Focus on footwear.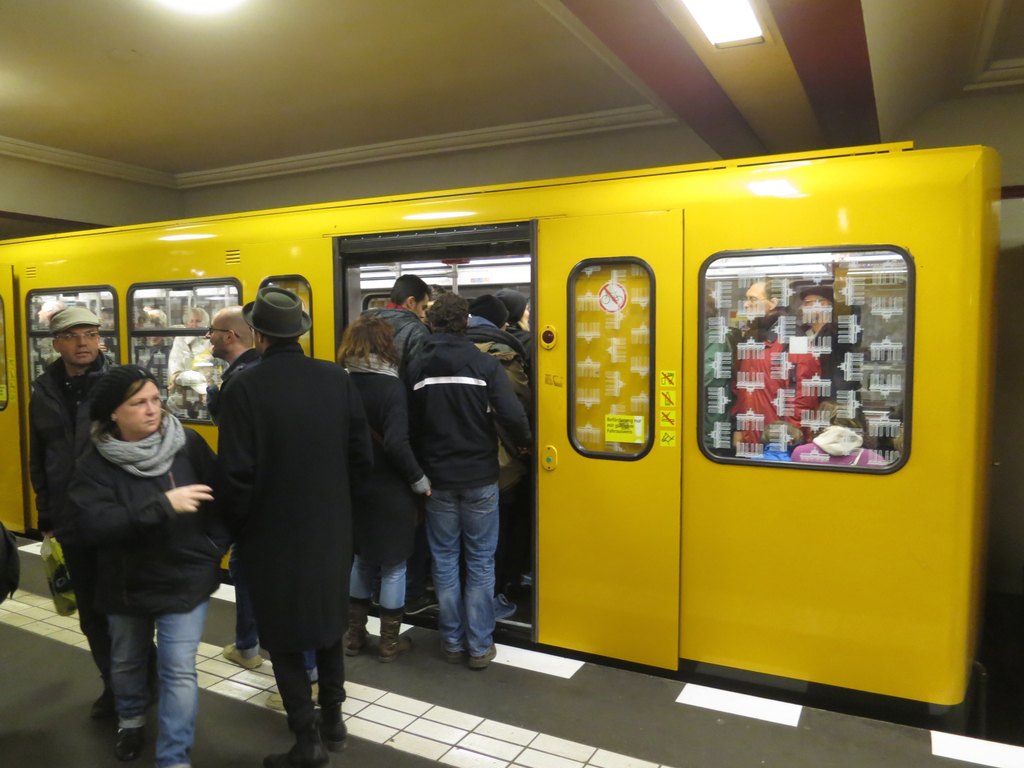
Focused at select_region(115, 728, 147, 762).
